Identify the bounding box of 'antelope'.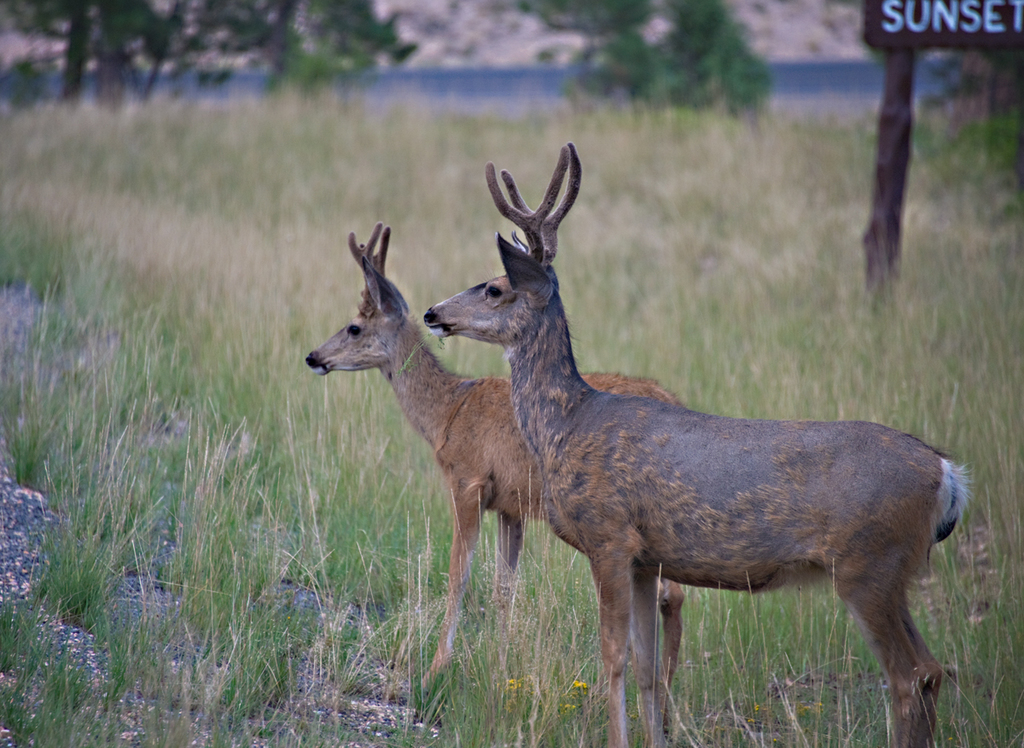
select_region(428, 140, 971, 747).
